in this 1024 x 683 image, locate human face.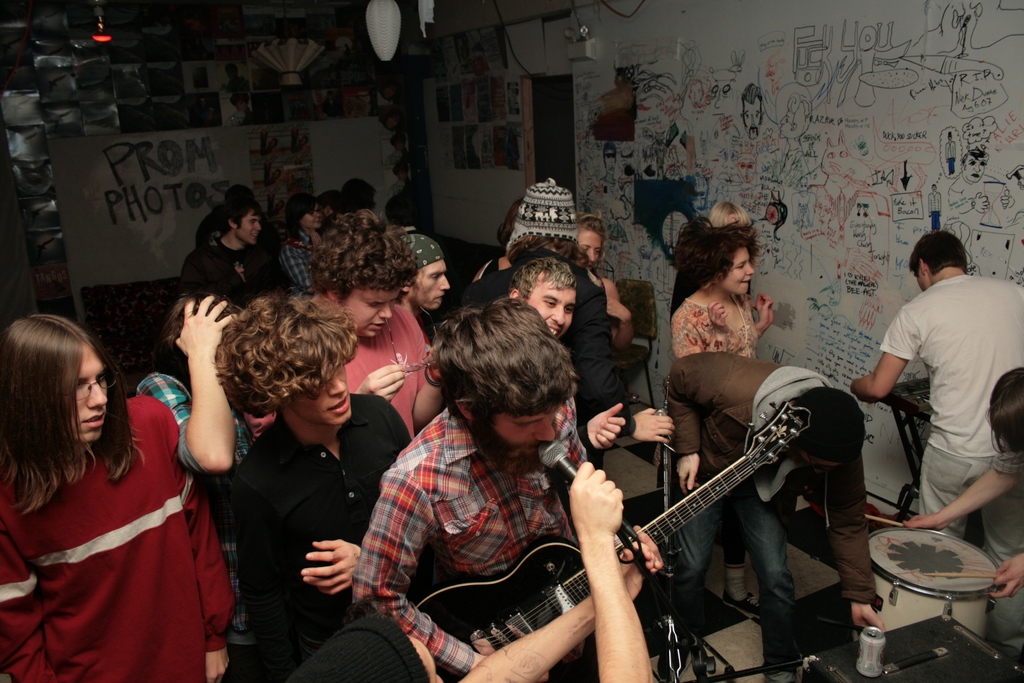
Bounding box: crop(578, 231, 601, 267).
